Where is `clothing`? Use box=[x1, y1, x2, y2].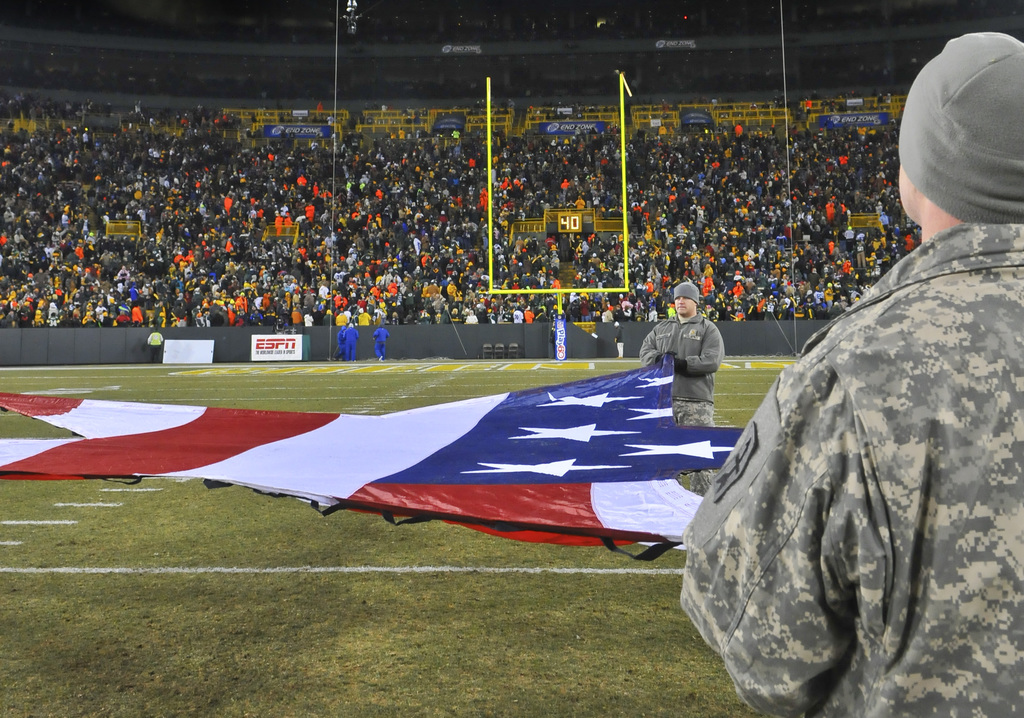
box=[66, 264, 70, 281].
